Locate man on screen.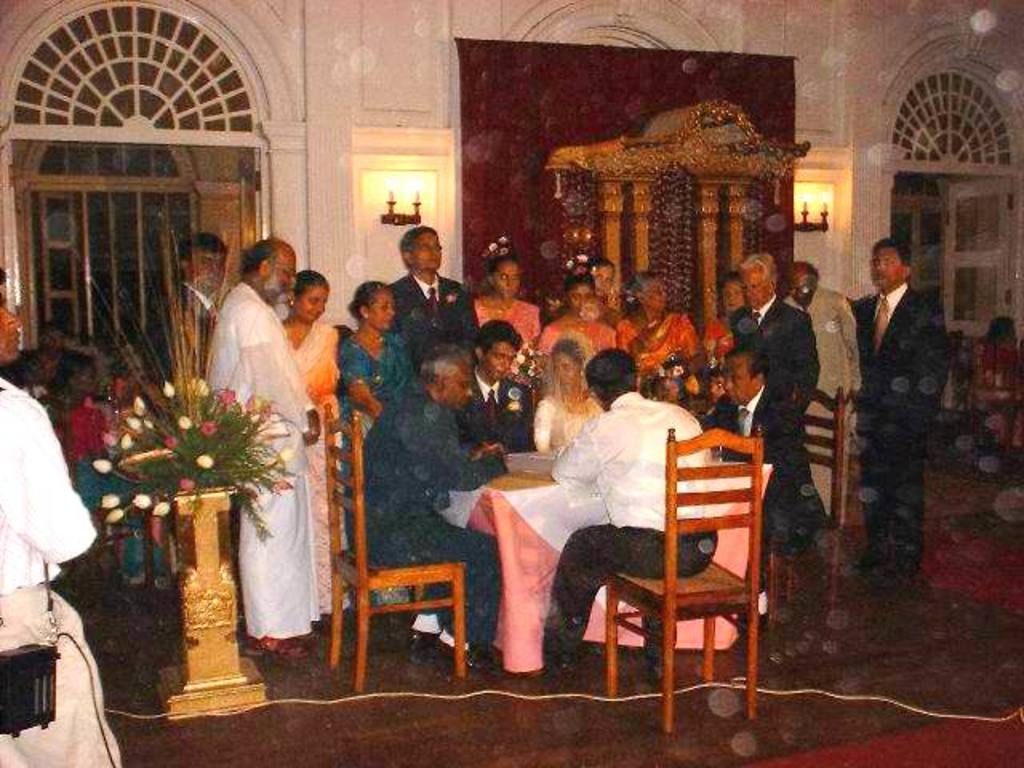
On screen at 0,274,120,766.
